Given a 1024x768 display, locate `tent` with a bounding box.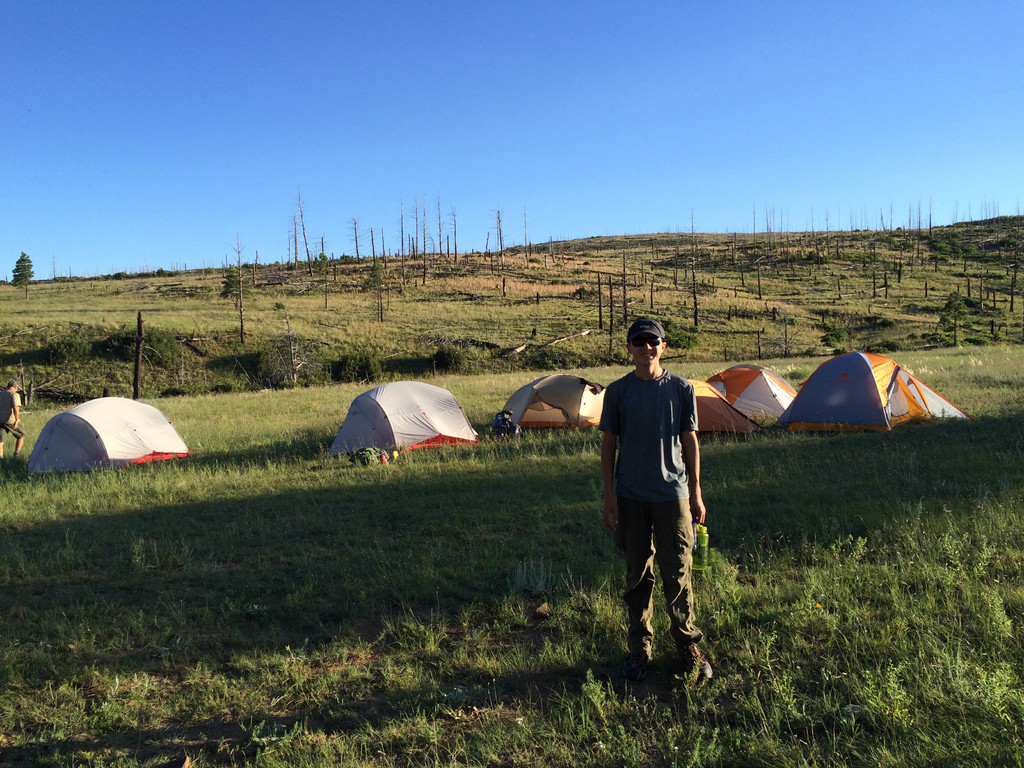
Located: left=22, top=393, right=193, bottom=472.
